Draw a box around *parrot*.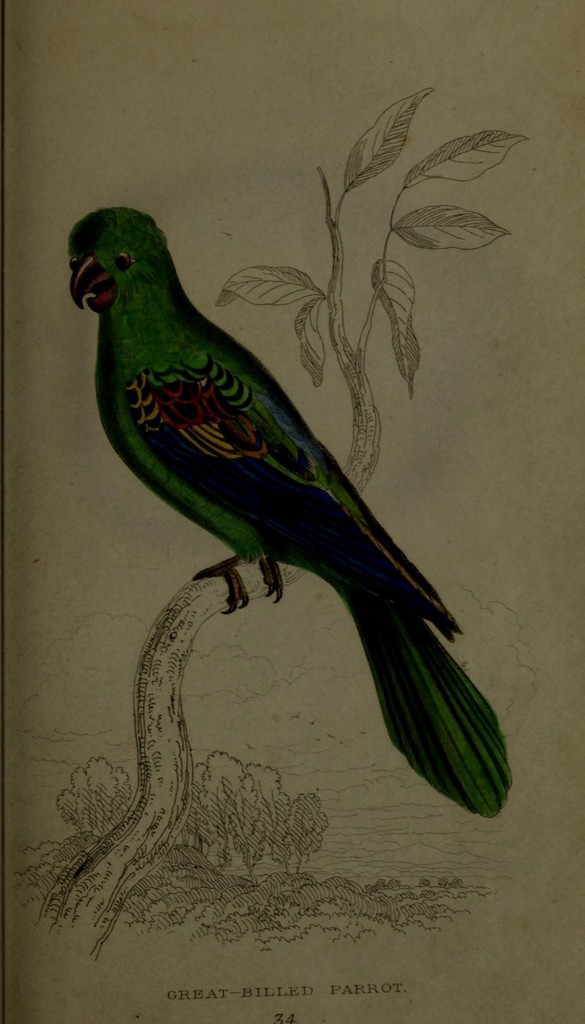
rect(70, 207, 515, 819).
